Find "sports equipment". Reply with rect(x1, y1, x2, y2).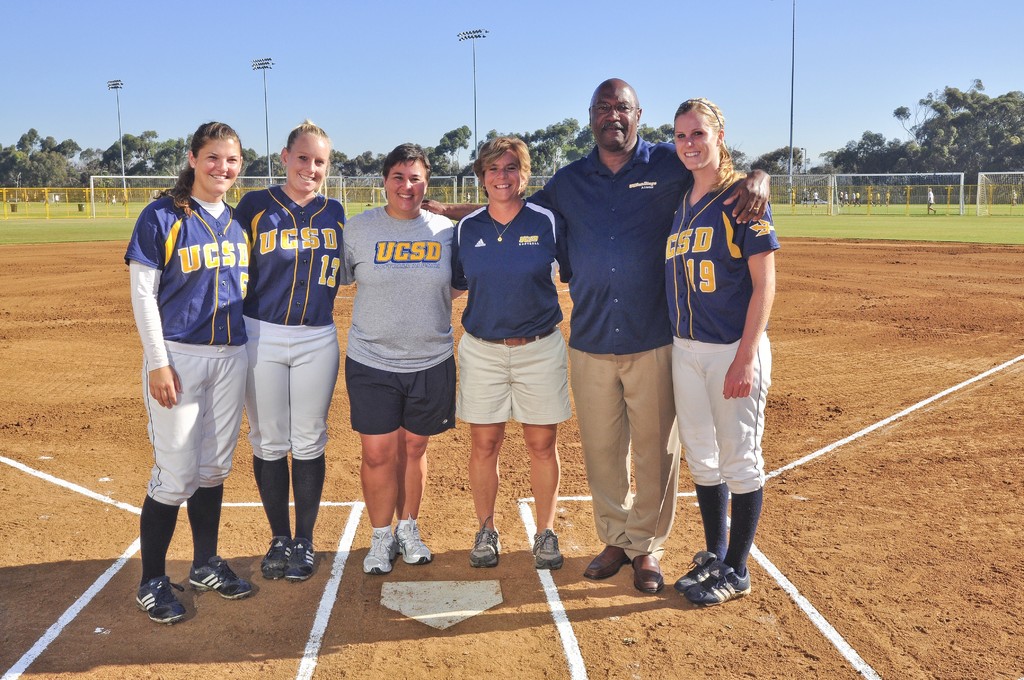
rect(227, 174, 342, 207).
